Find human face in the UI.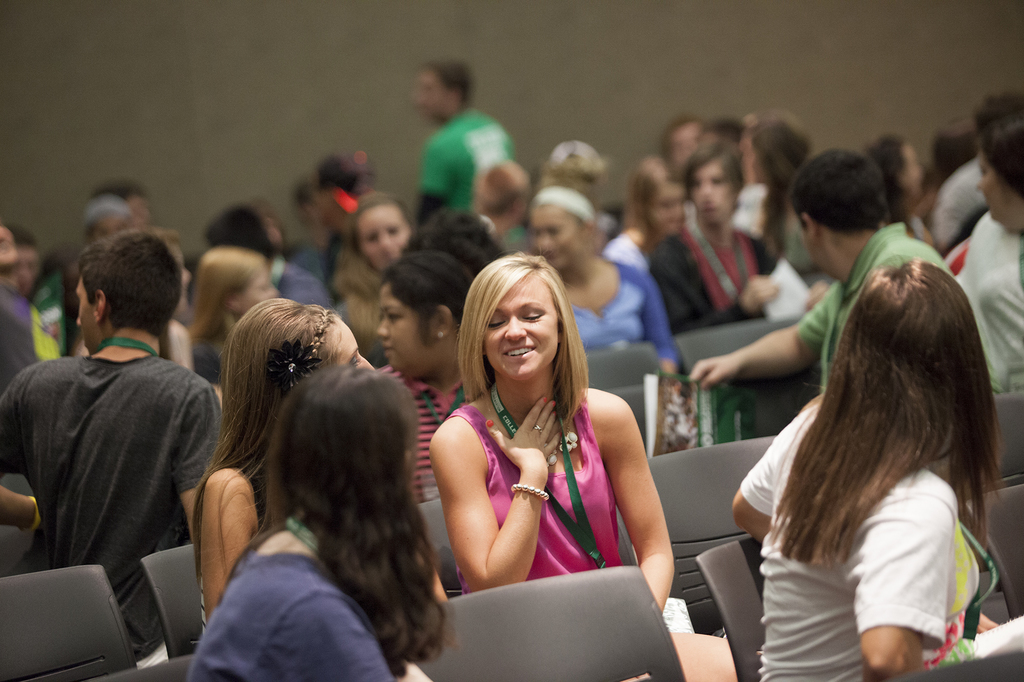
UI element at box(73, 278, 93, 351).
